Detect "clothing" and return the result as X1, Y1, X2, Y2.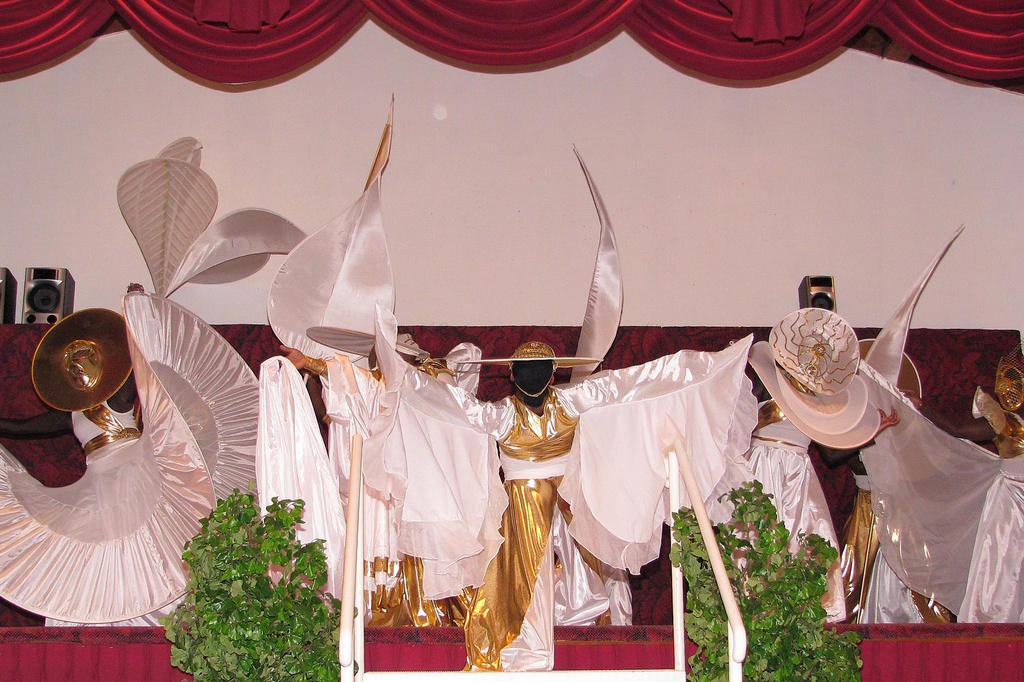
836, 345, 1021, 624.
